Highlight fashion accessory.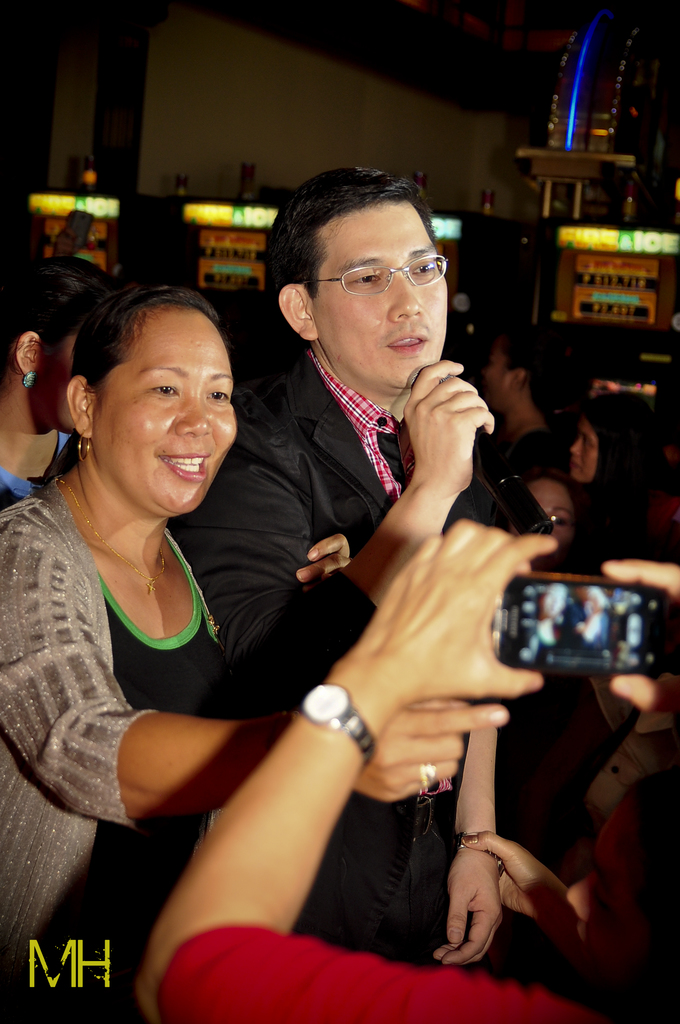
Highlighted region: (left=206, top=612, right=222, bottom=639).
